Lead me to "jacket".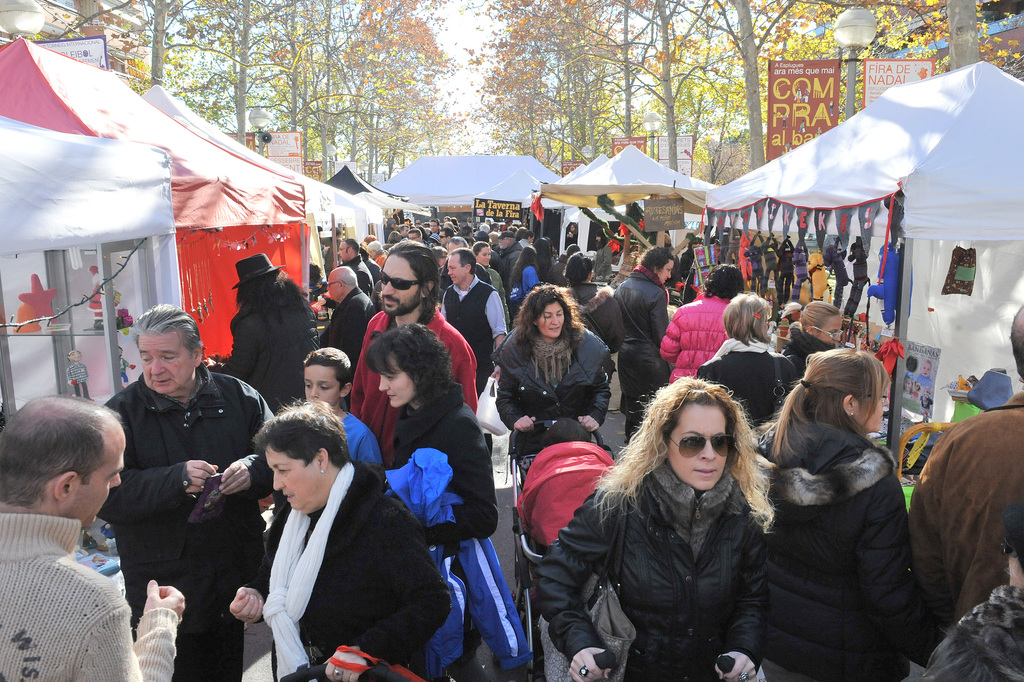
Lead to {"left": 486, "top": 319, "right": 614, "bottom": 458}.
